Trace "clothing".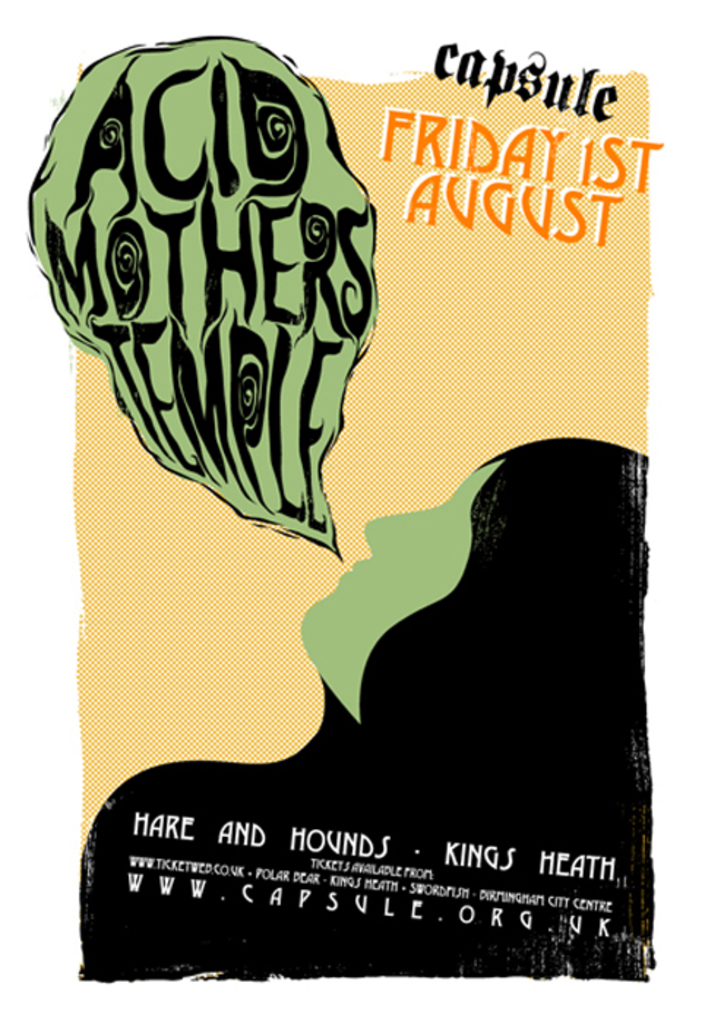
Traced to bbox=[80, 750, 654, 982].
